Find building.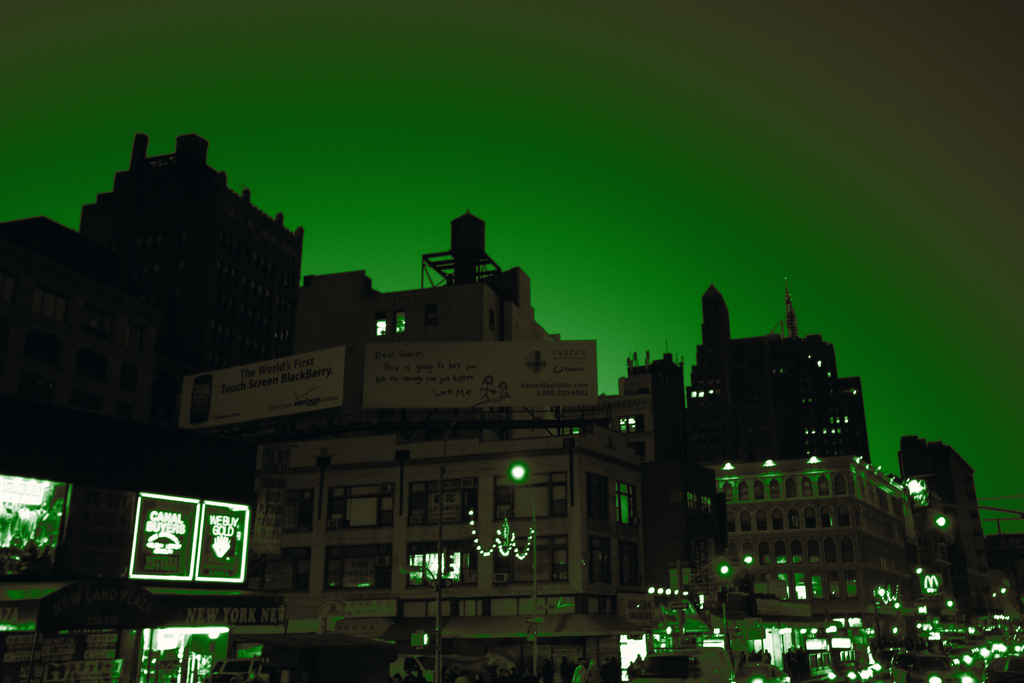
0 135 301 475.
